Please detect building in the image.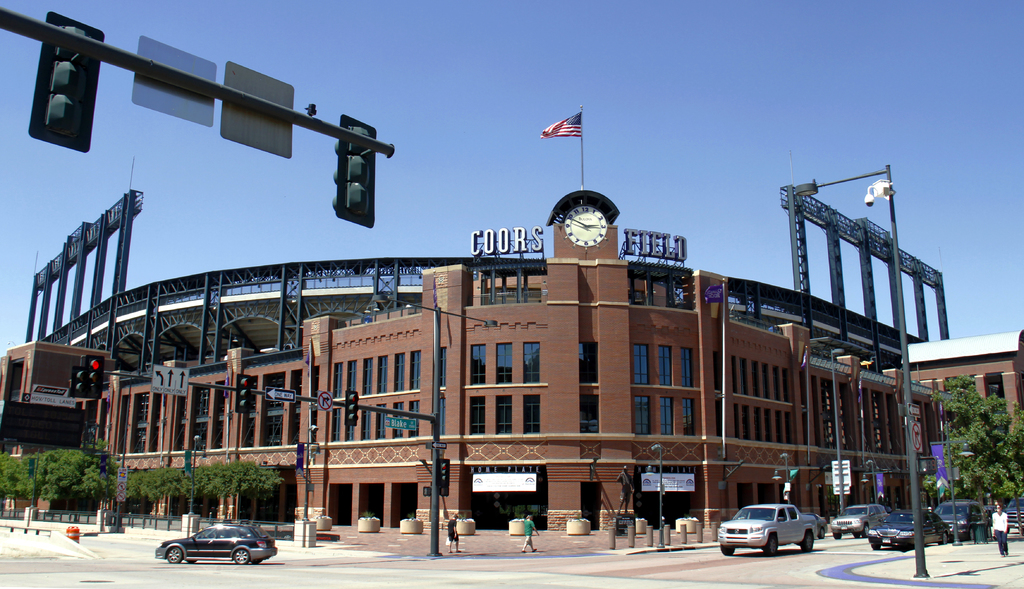
l=0, t=186, r=1023, b=535.
